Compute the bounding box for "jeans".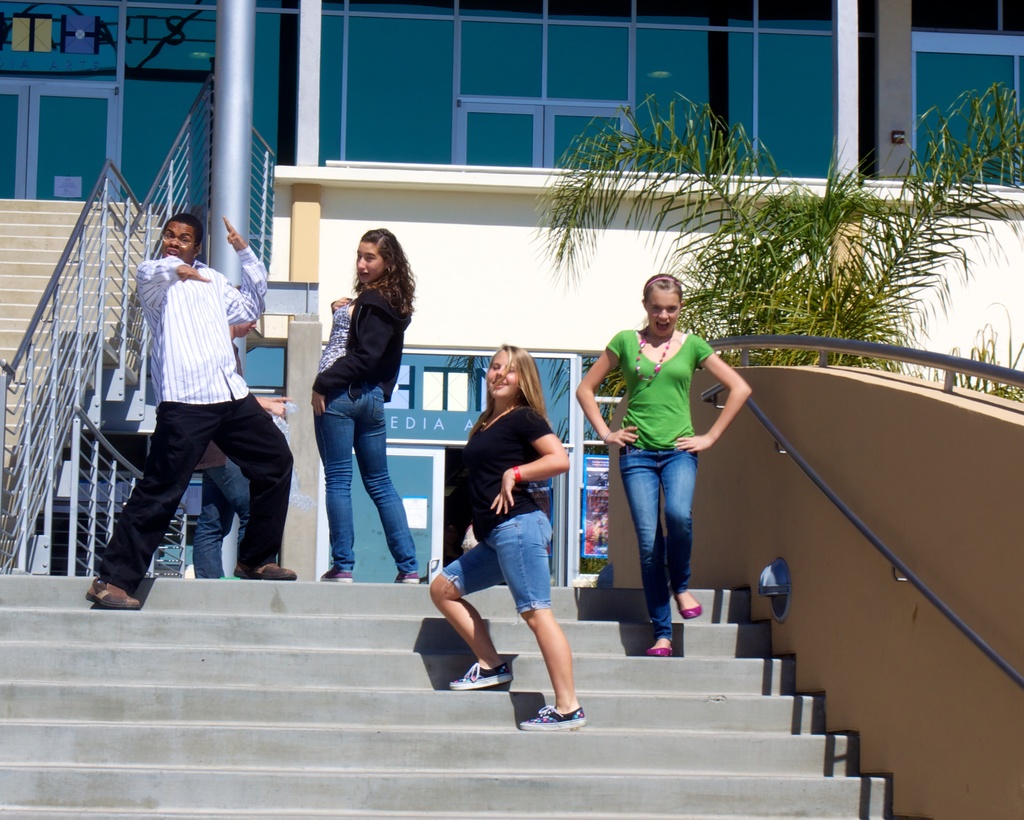
(303, 384, 415, 594).
